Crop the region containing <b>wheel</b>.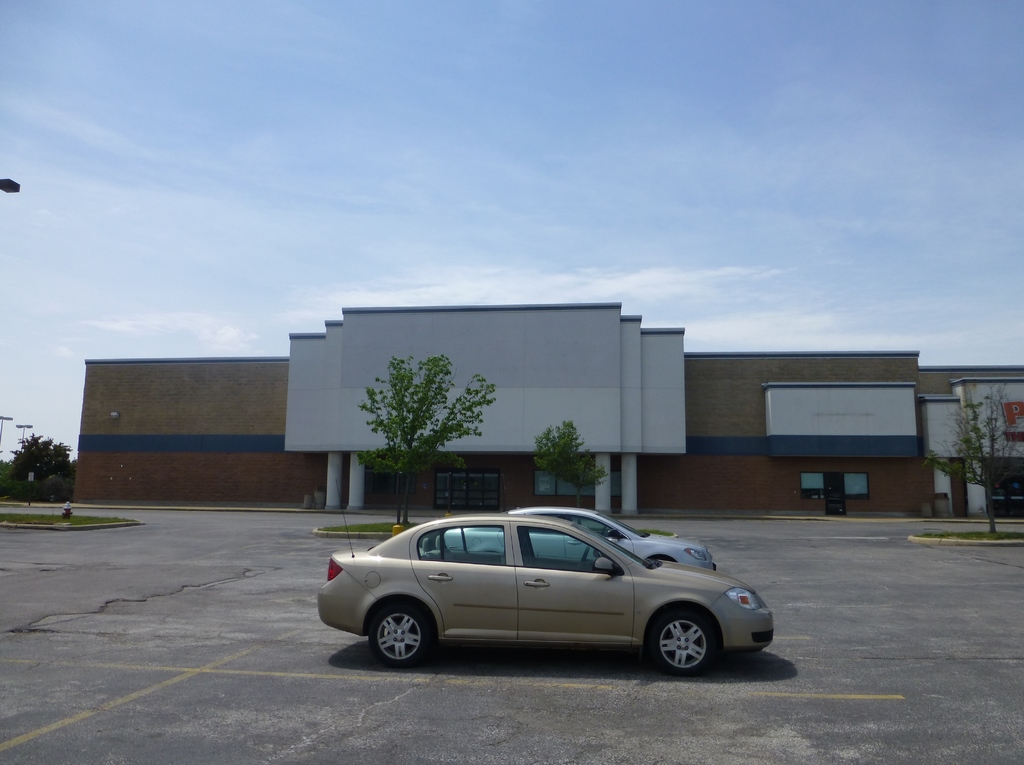
Crop region: (600,526,607,534).
